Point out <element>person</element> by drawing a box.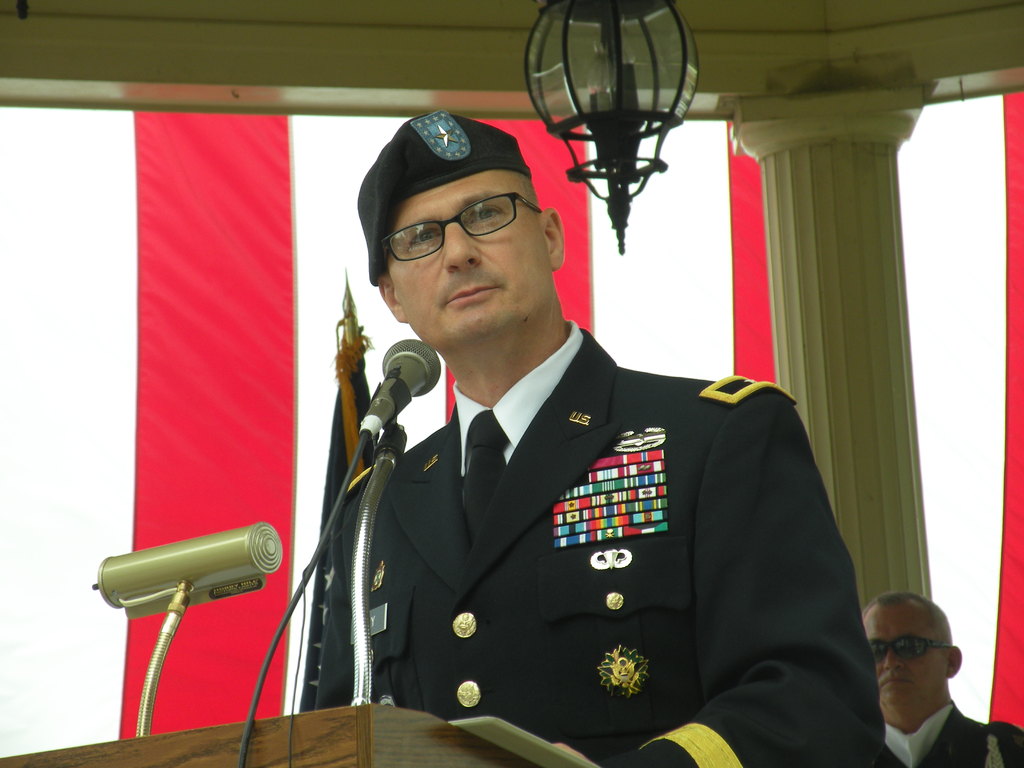
[314,113,885,767].
